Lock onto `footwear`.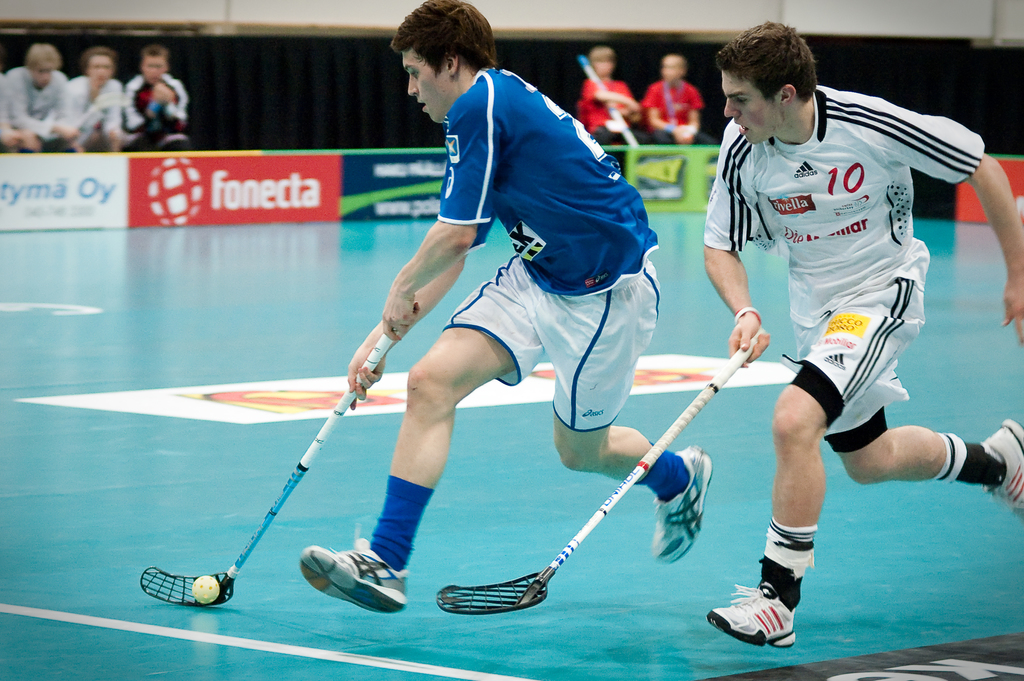
Locked: detection(300, 516, 412, 618).
